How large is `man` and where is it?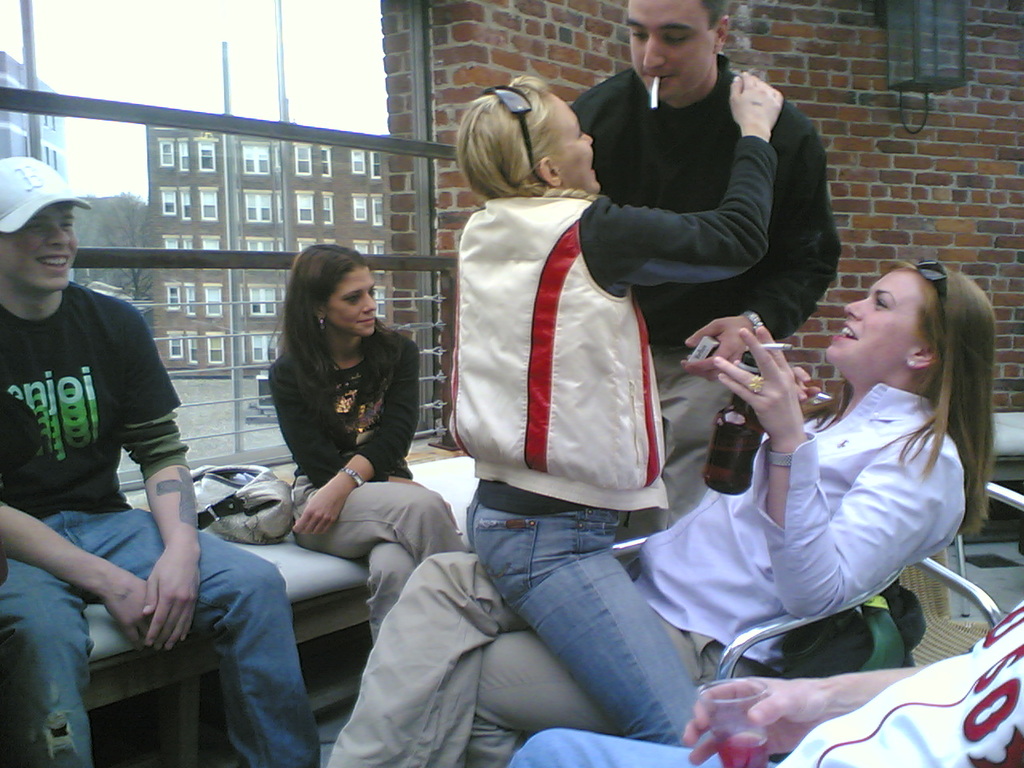
Bounding box: crop(0, 154, 322, 767).
